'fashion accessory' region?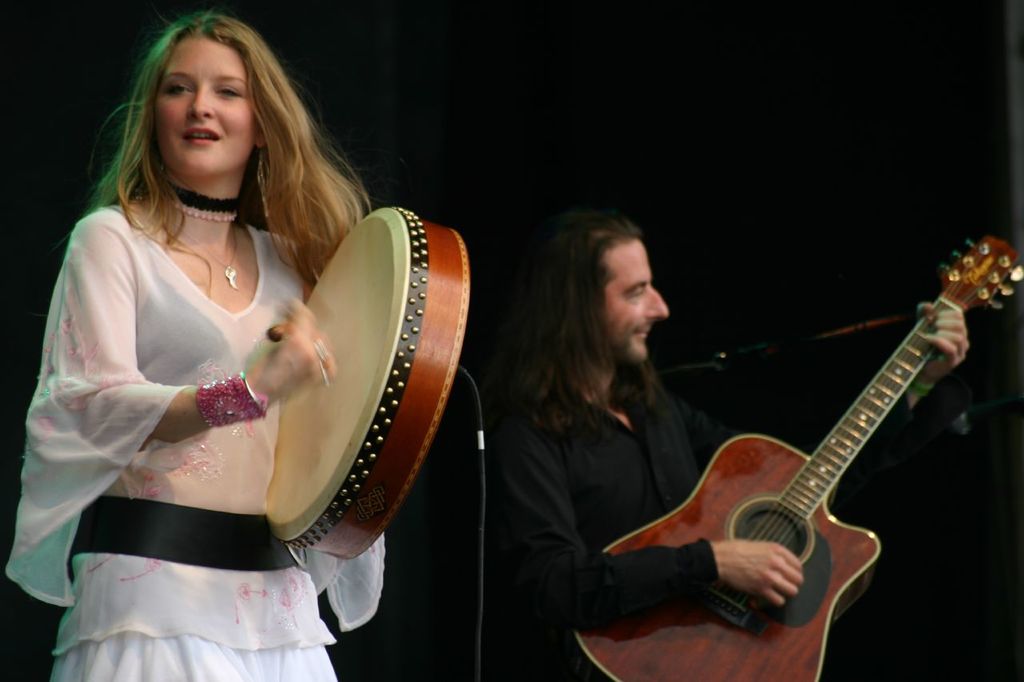
[166, 180, 243, 224]
